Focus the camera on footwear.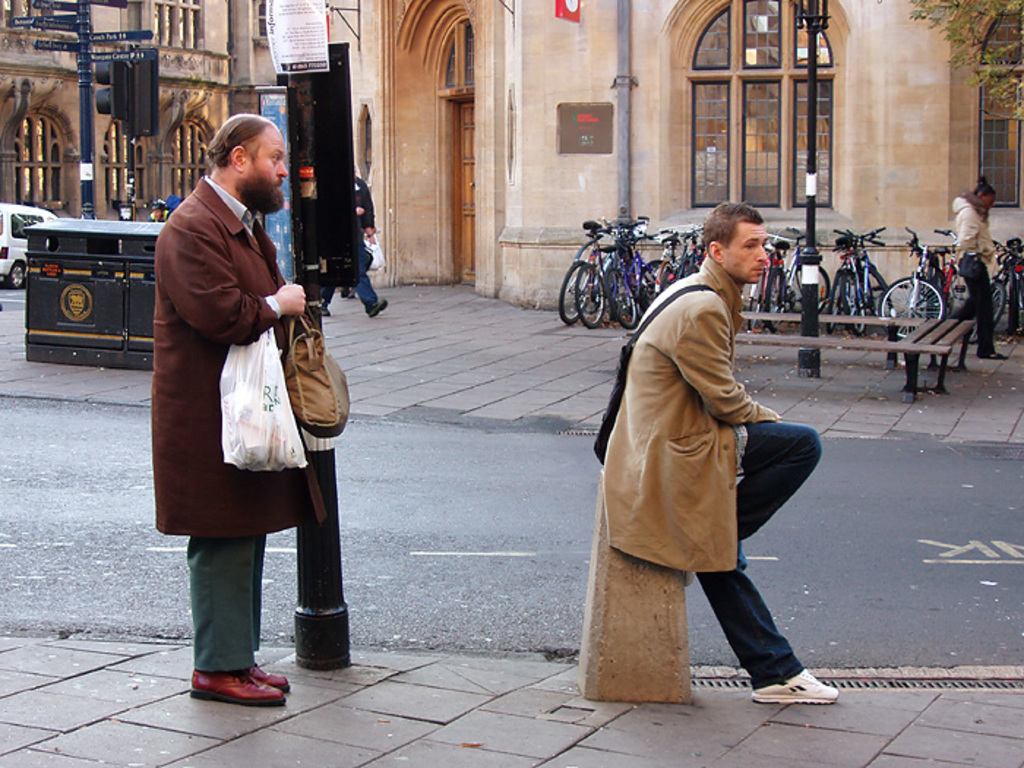
Focus region: [369, 298, 386, 320].
